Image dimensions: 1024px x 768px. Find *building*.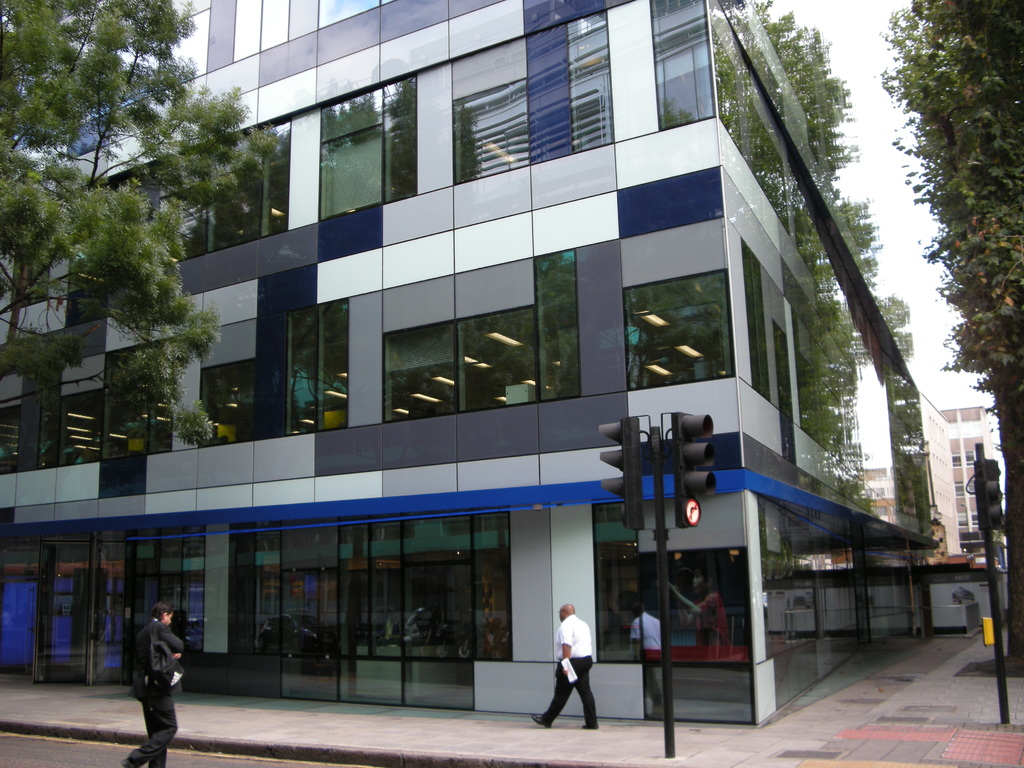
bbox(764, 404, 1010, 640).
